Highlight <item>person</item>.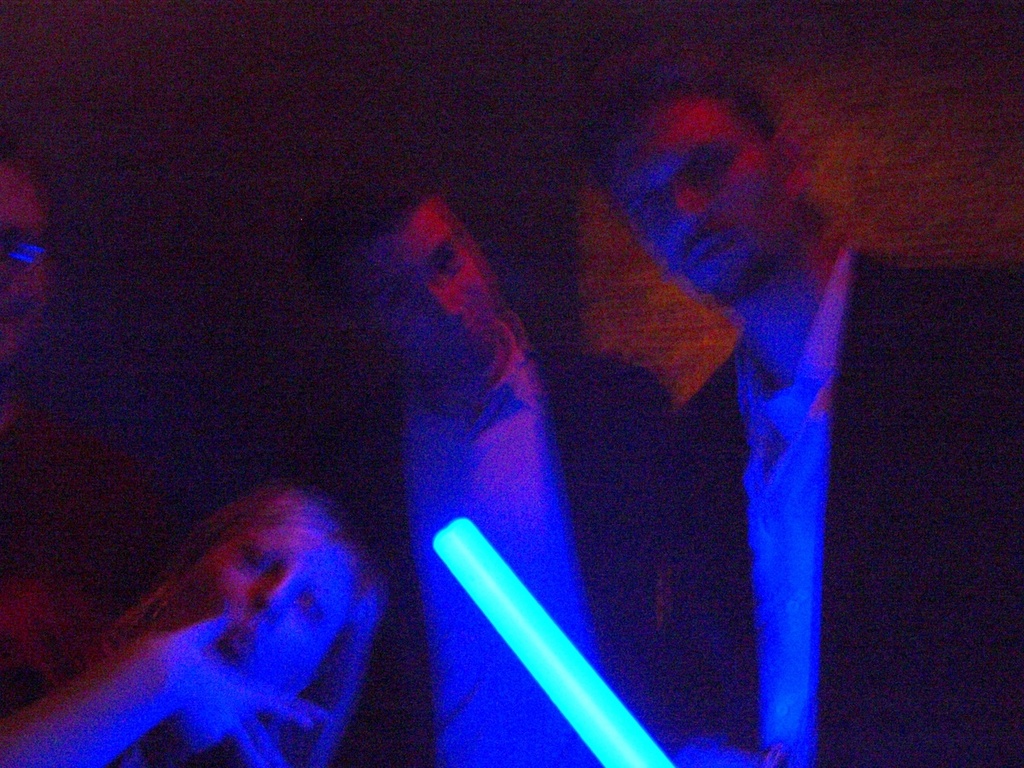
Highlighted region: (left=587, top=62, right=1023, bottom=767).
